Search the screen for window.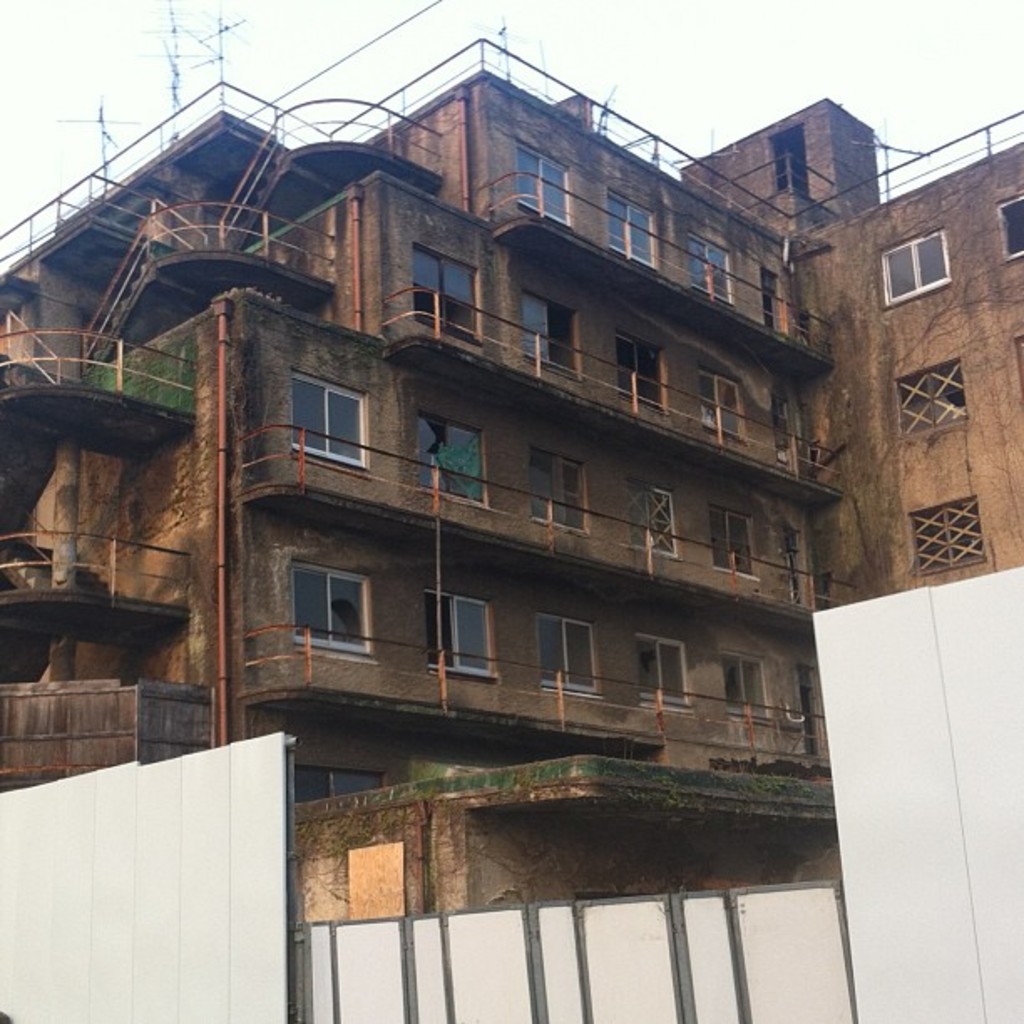
Found at box(522, 152, 571, 223).
